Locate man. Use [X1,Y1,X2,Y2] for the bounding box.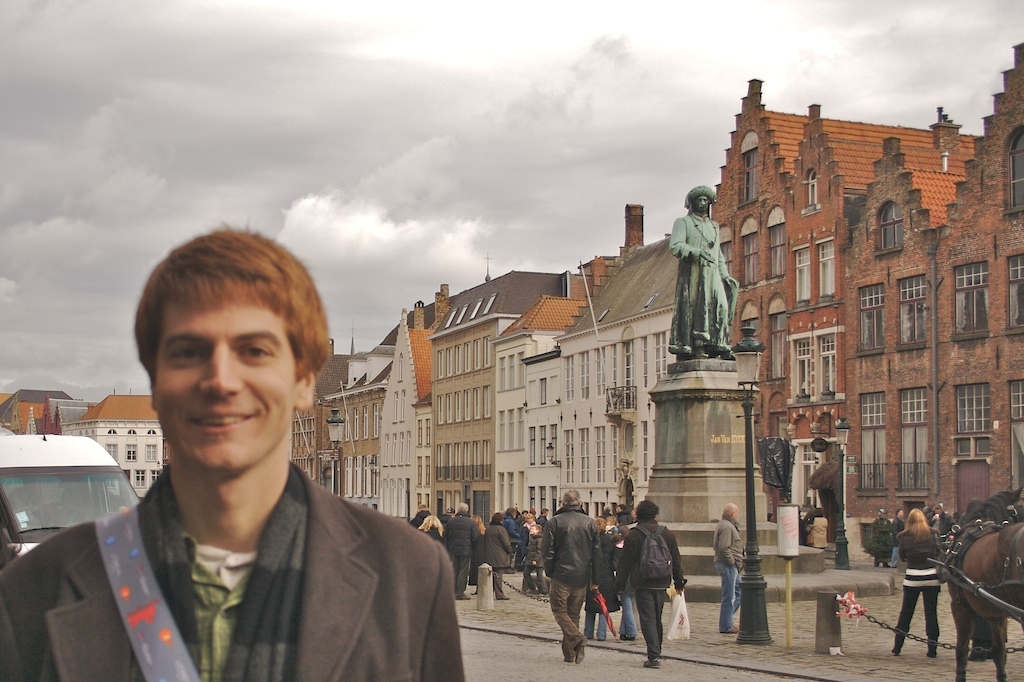
[537,489,602,667].
